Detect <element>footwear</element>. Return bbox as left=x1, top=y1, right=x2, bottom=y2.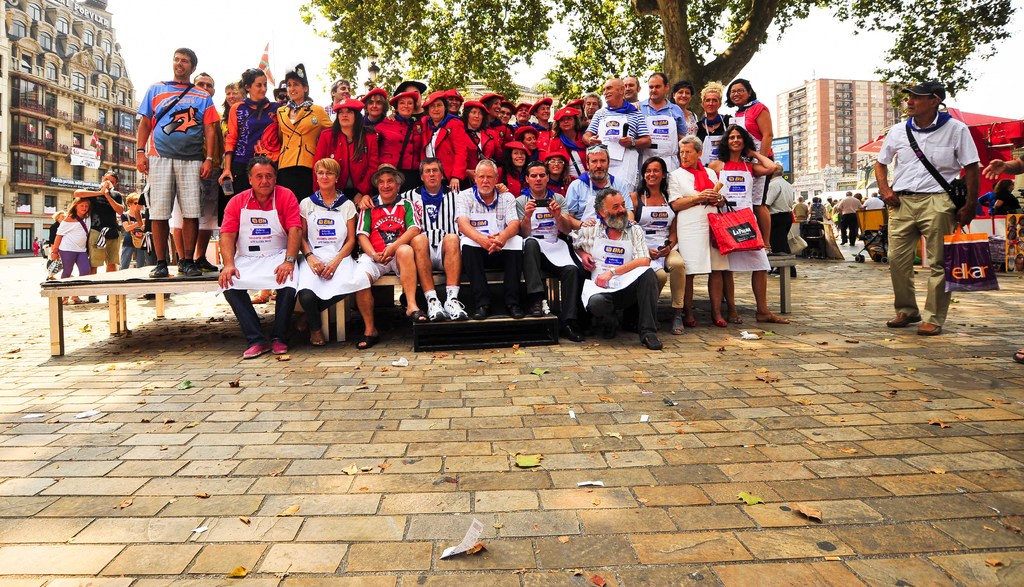
left=644, top=333, right=664, bottom=351.
